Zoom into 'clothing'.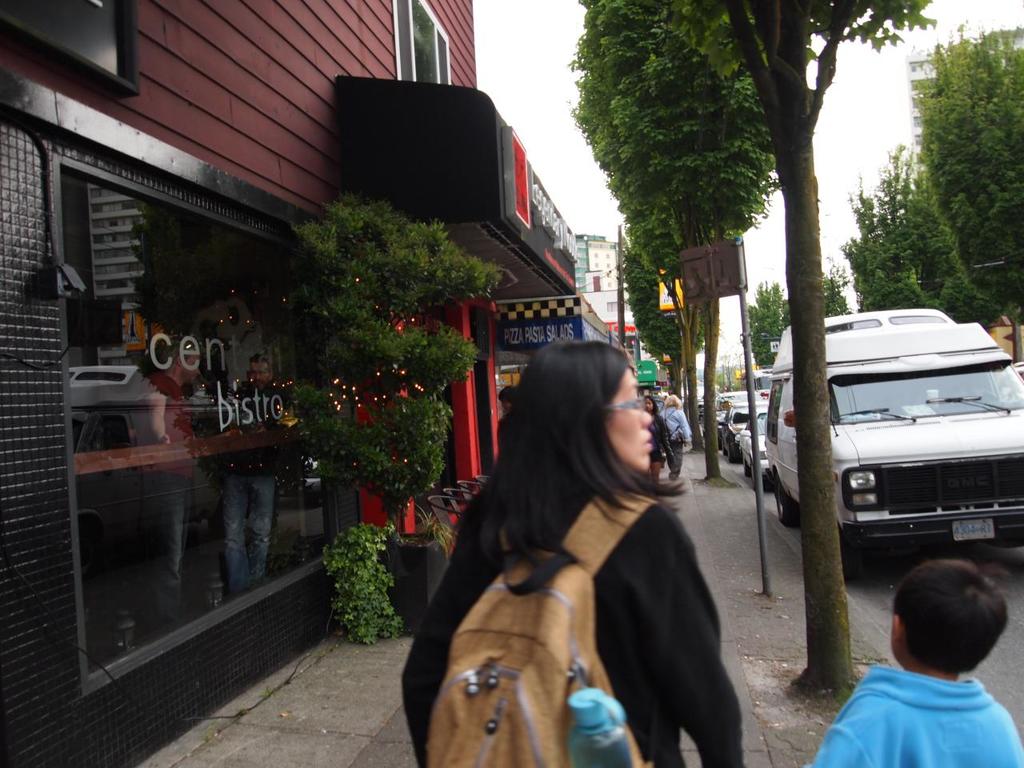
Zoom target: bbox=[124, 362, 208, 614].
